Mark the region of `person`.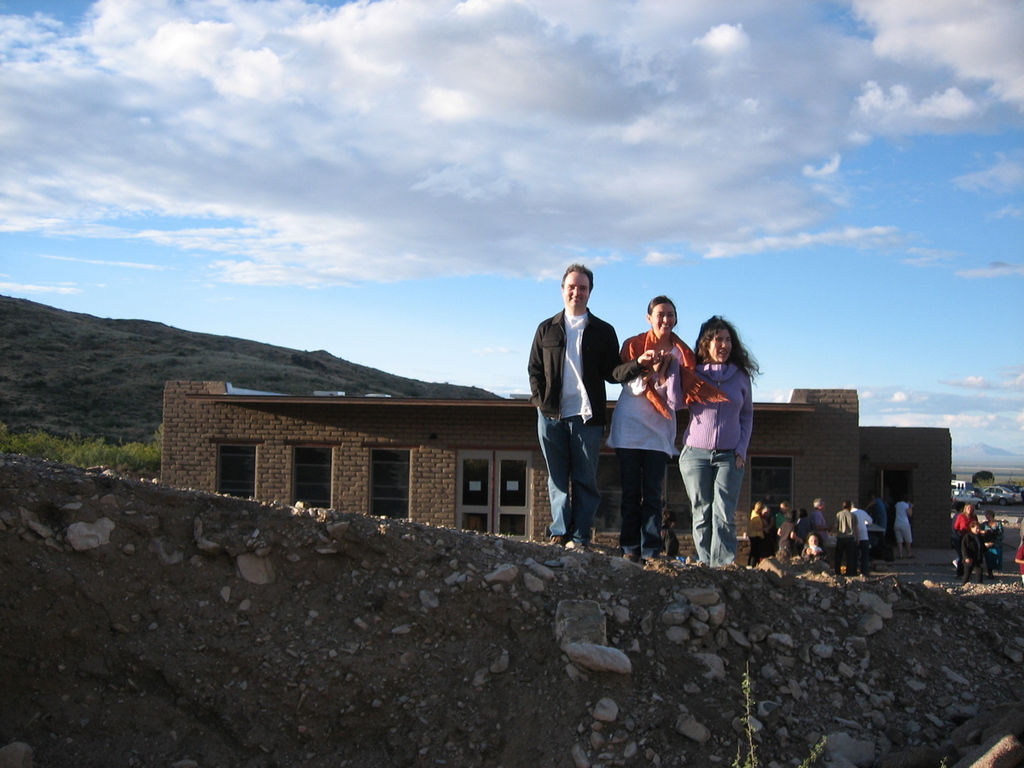
Region: crop(1014, 536, 1023, 587).
